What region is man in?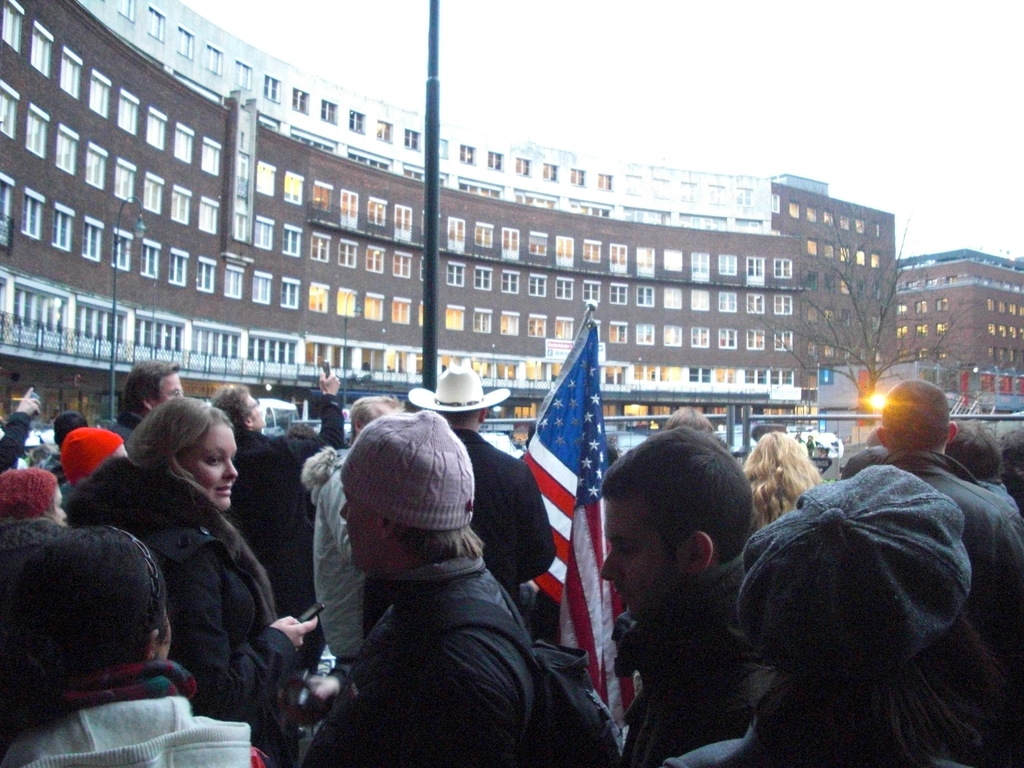
{"x1": 837, "y1": 383, "x2": 1023, "y2": 680}.
